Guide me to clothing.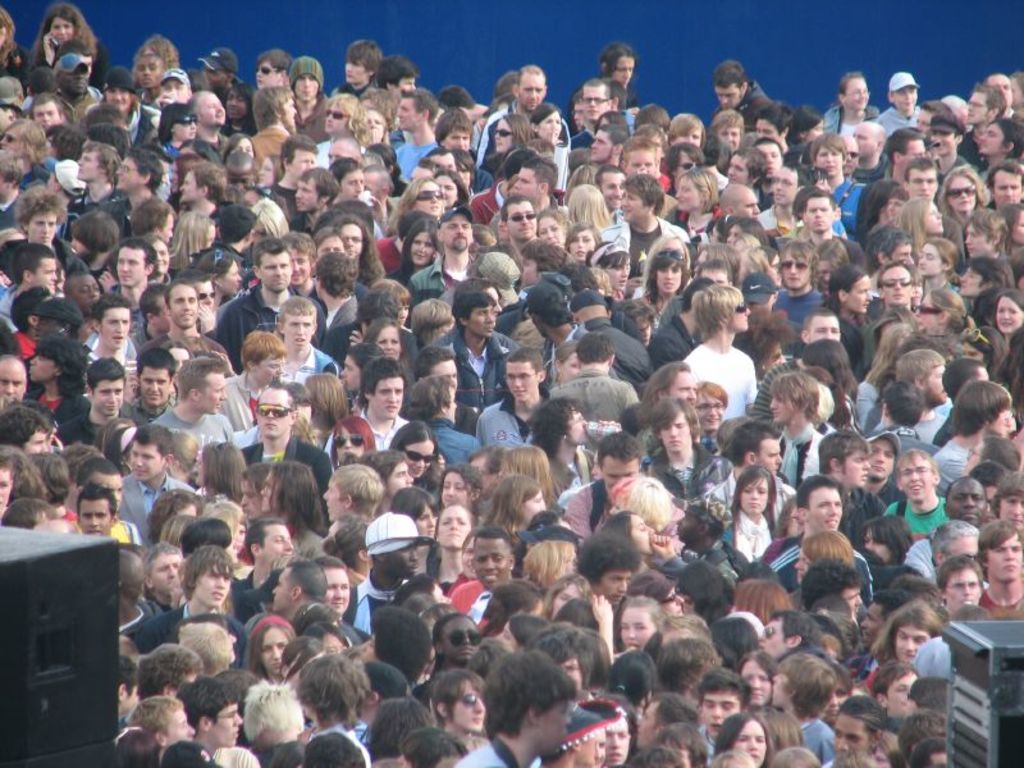
Guidance: (x1=407, y1=253, x2=477, y2=310).
